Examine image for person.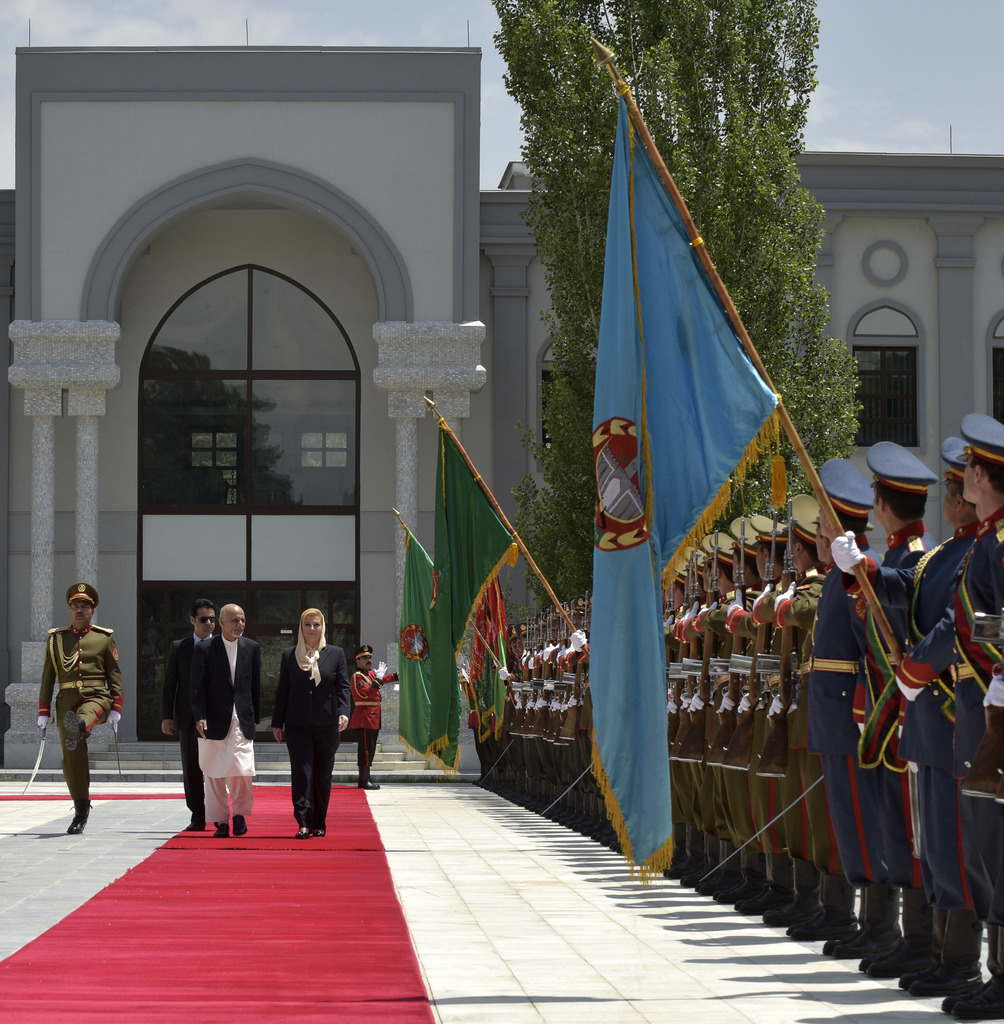
Examination result: box(264, 605, 357, 837).
